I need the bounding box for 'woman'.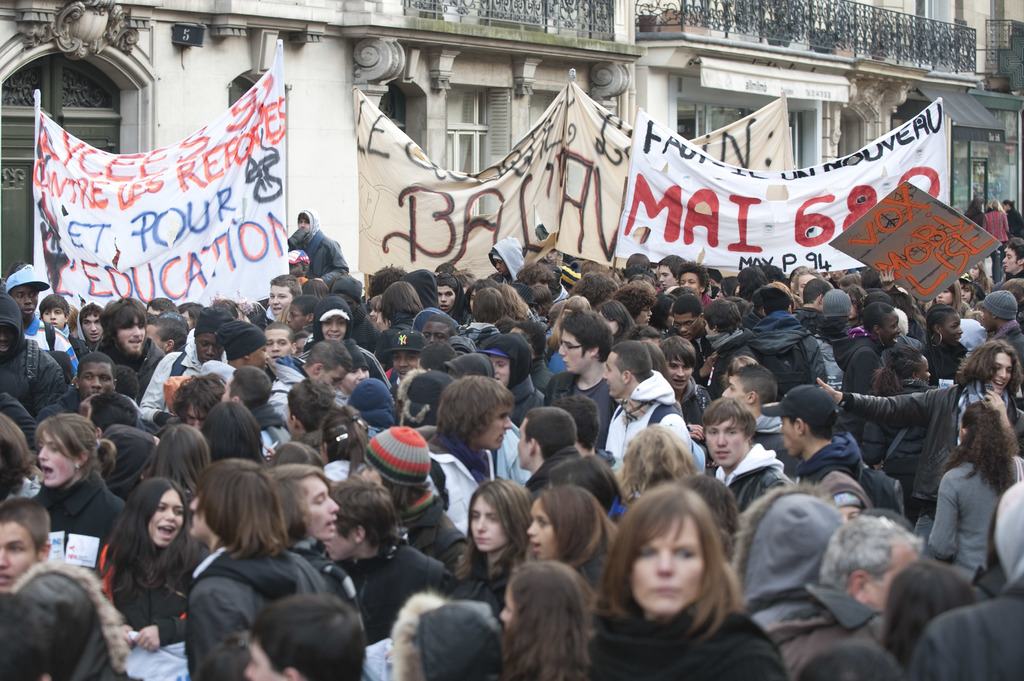
Here it is: [x1=925, y1=303, x2=972, y2=380].
